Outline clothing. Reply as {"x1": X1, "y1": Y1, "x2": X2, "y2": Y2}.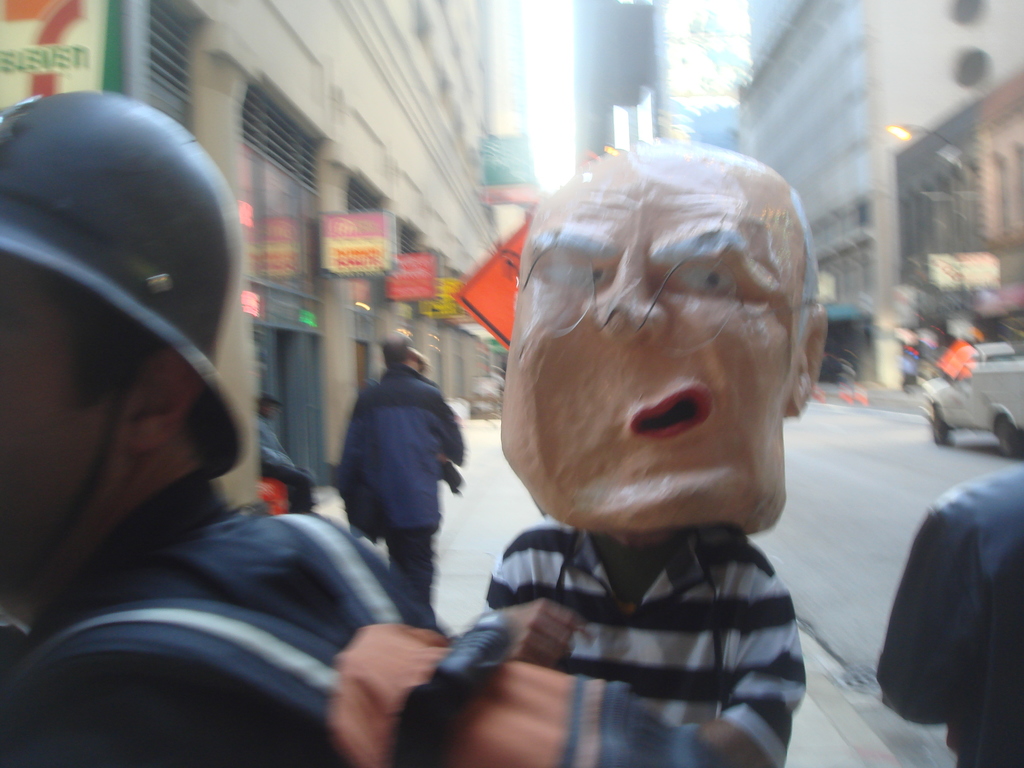
{"x1": 460, "y1": 522, "x2": 804, "y2": 767}.
